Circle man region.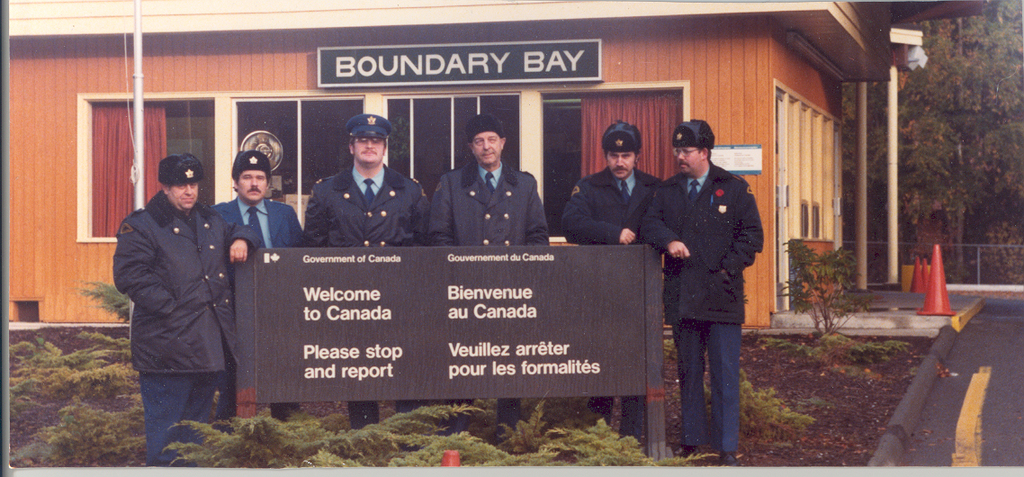
Region: 645:122:770:476.
